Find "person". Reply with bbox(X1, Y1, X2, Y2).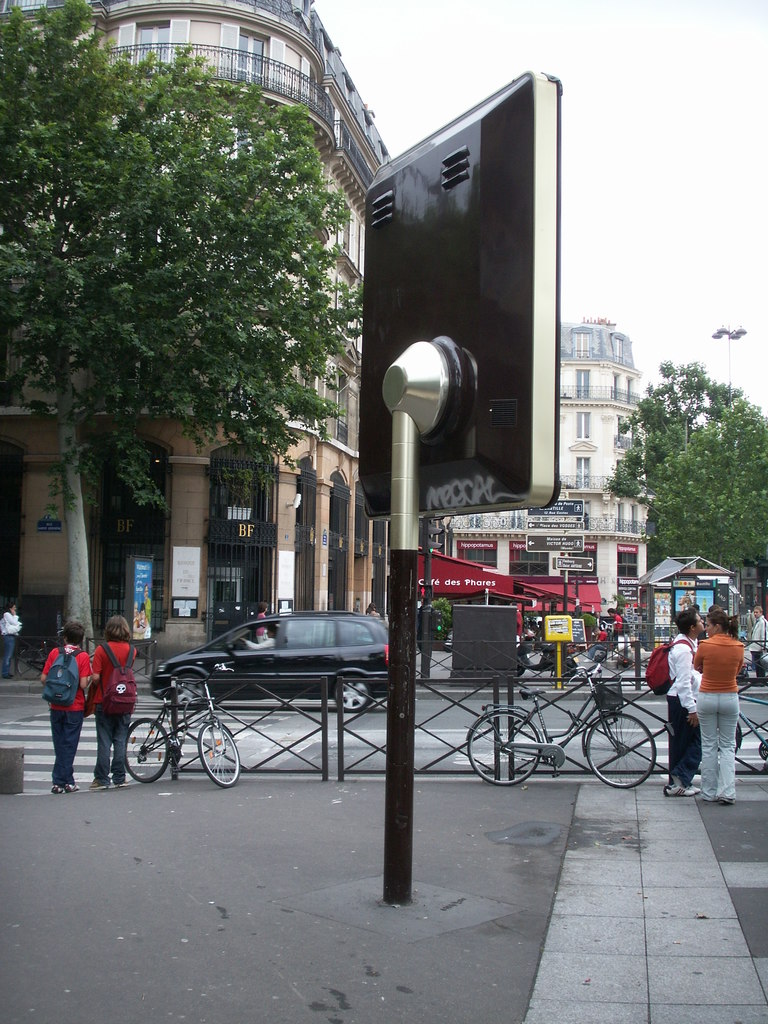
bbox(665, 602, 703, 802).
